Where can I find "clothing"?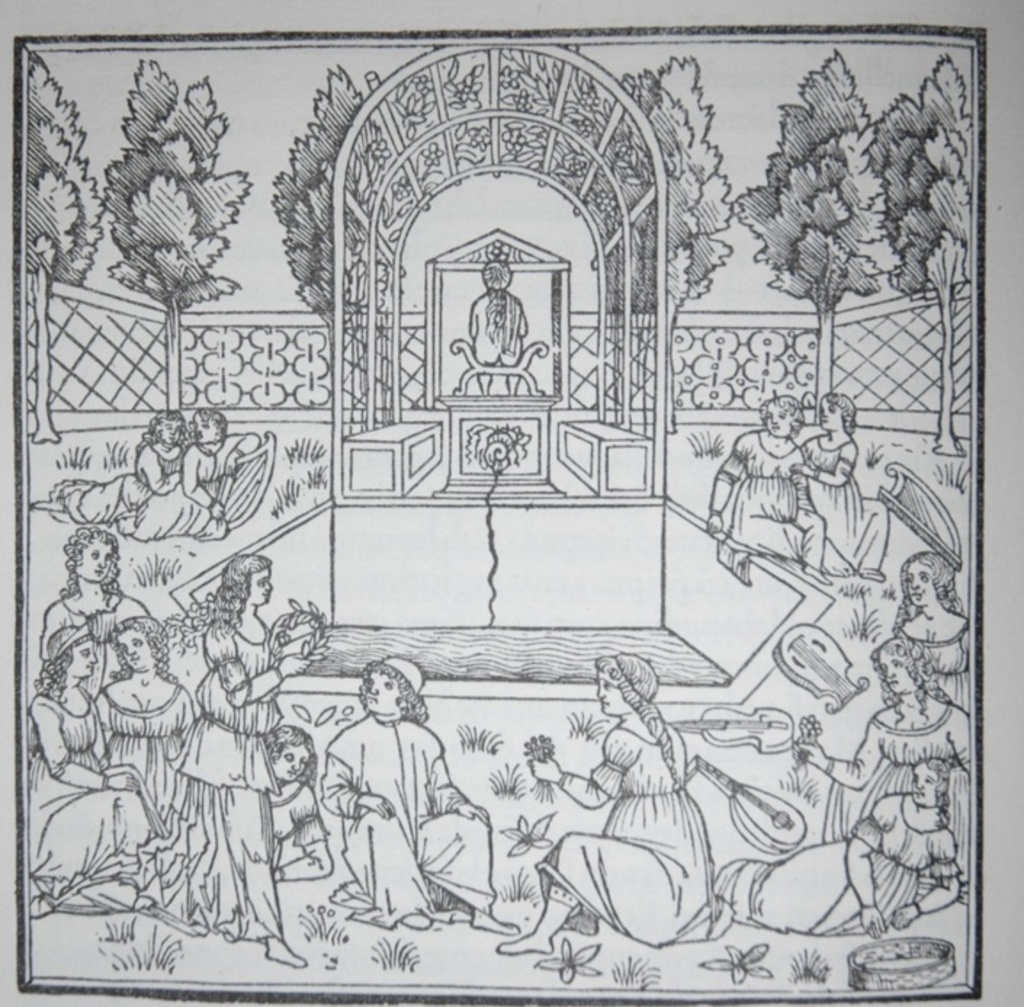
You can find it at pyautogui.locateOnScreen(173, 620, 285, 943).
